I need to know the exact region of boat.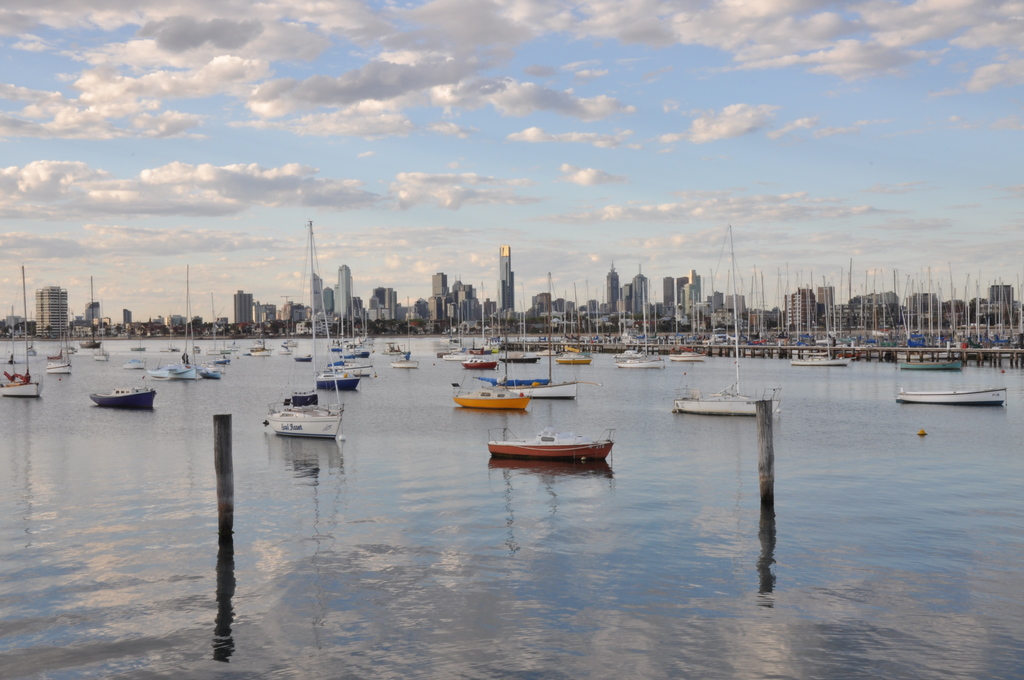
Region: crop(617, 352, 671, 369).
